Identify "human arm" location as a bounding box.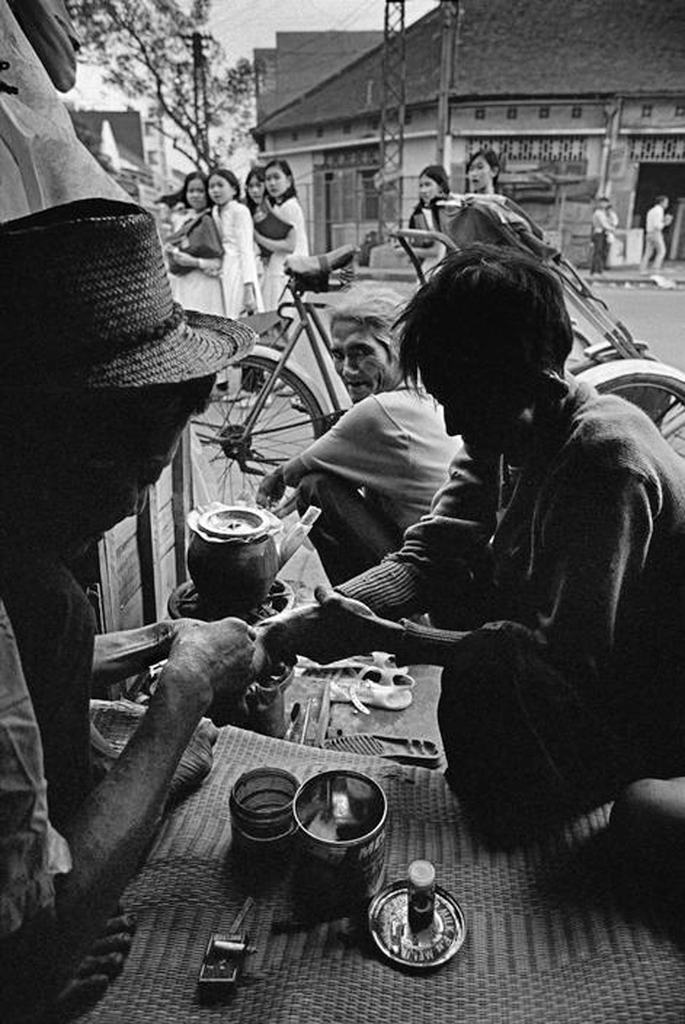
48 580 299 921.
